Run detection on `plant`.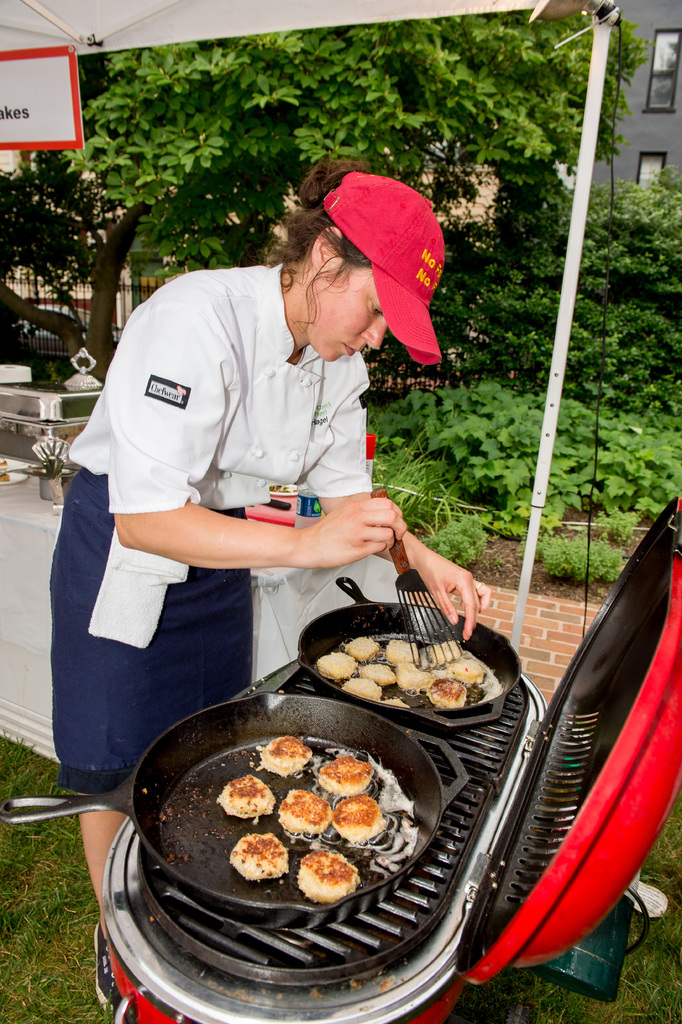
Result: rect(0, 138, 121, 365).
